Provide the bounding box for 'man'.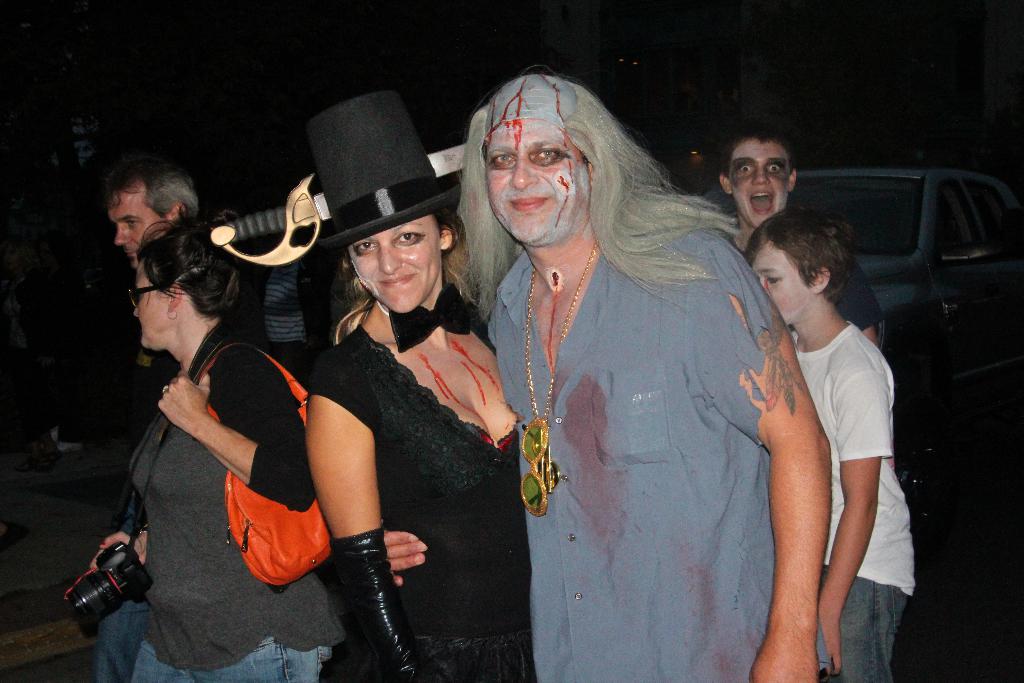
bbox=(712, 135, 886, 349).
